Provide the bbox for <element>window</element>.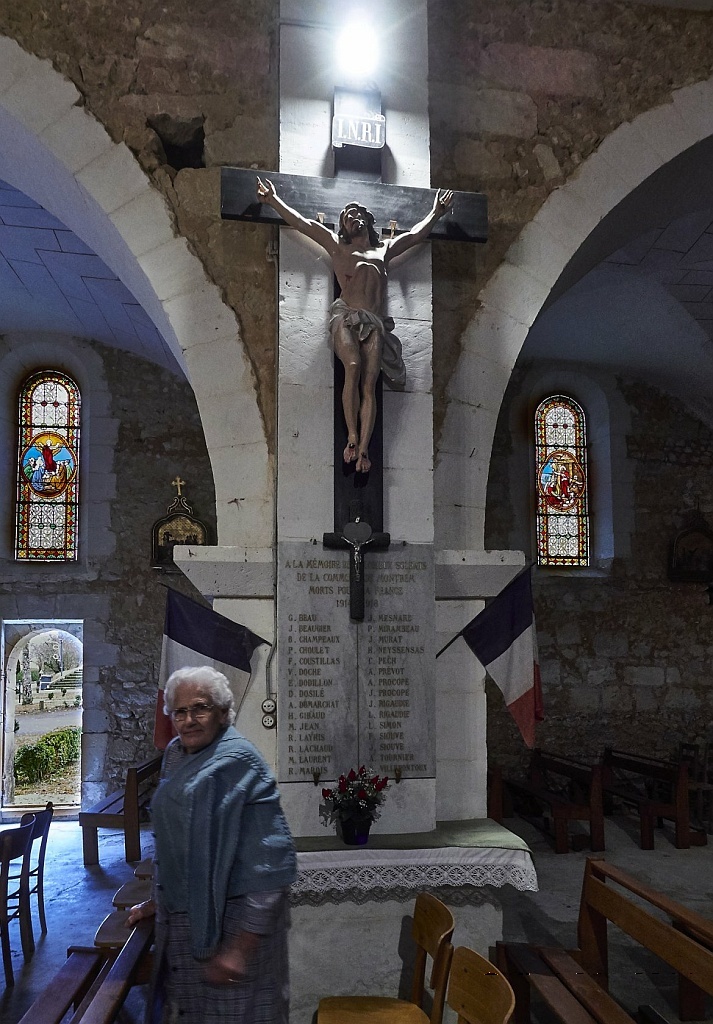
{"x1": 508, "y1": 368, "x2": 629, "y2": 580}.
